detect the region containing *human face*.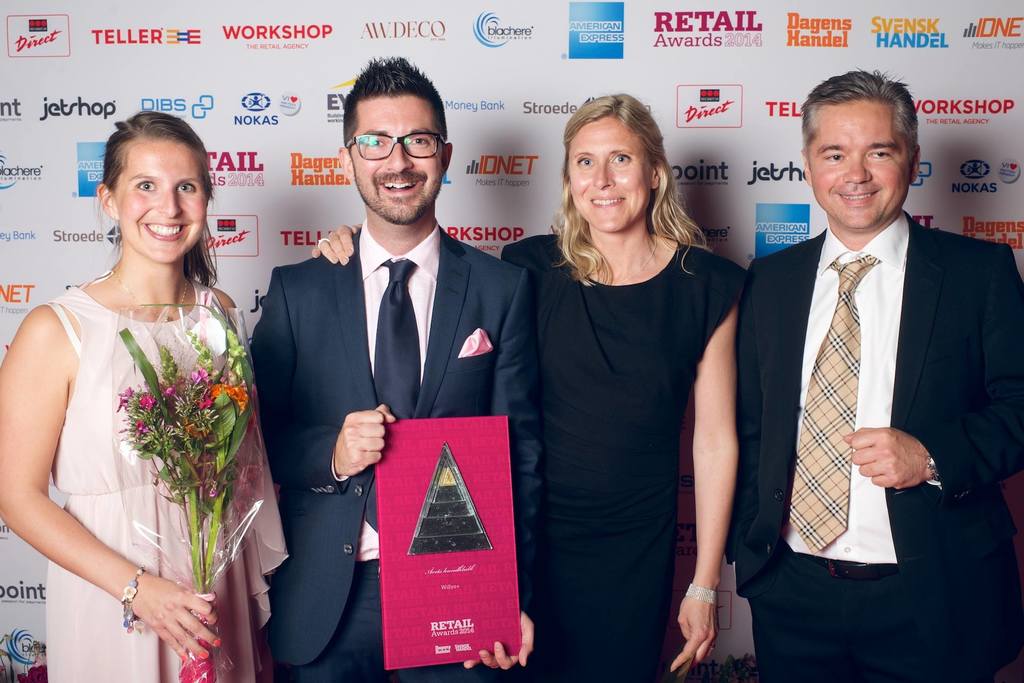
left=566, top=117, right=650, bottom=229.
